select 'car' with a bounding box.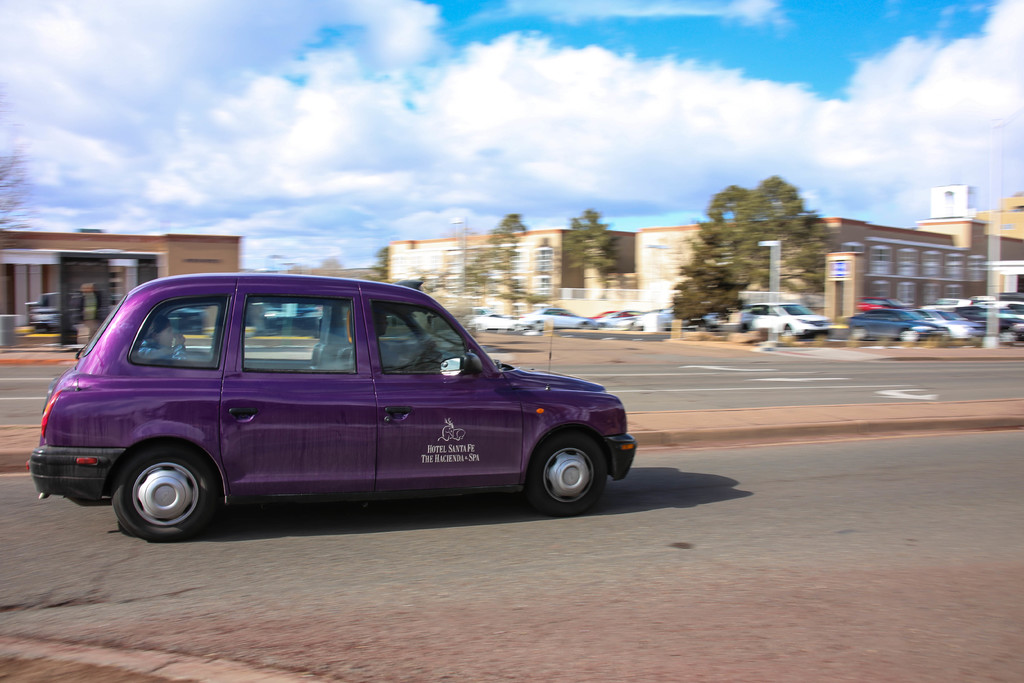
<region>918, 308, 976, 338</region>.
